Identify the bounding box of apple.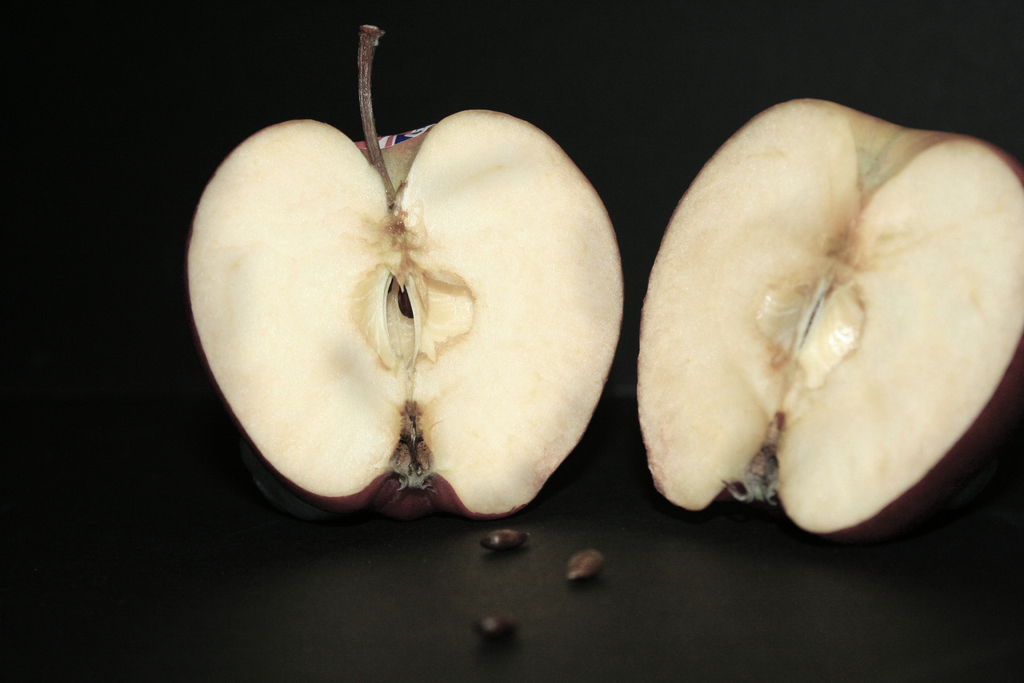
select_region(200, 30, 659, 523).
